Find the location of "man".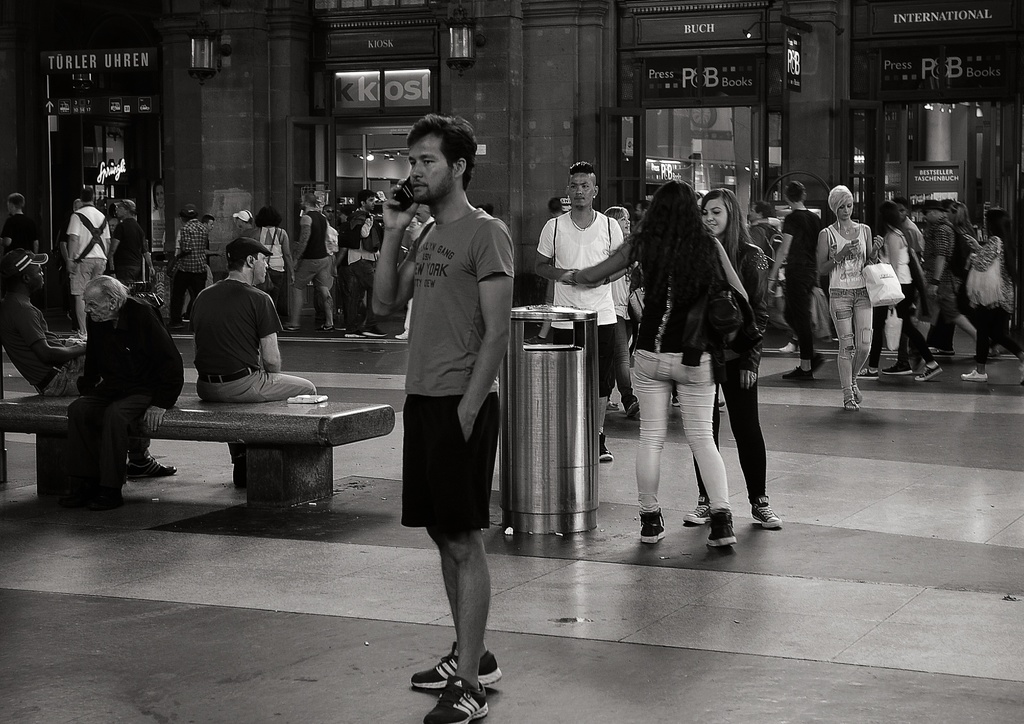
Location: box=[338, 188, 388, 335].
